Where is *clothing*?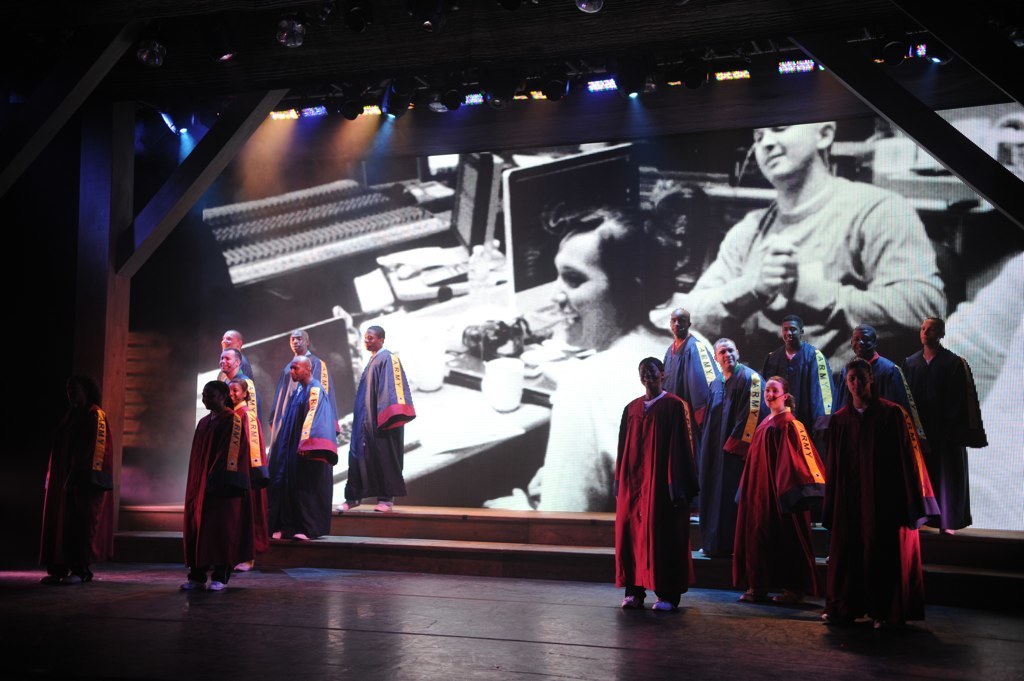
[179, 376, 261, 588].
